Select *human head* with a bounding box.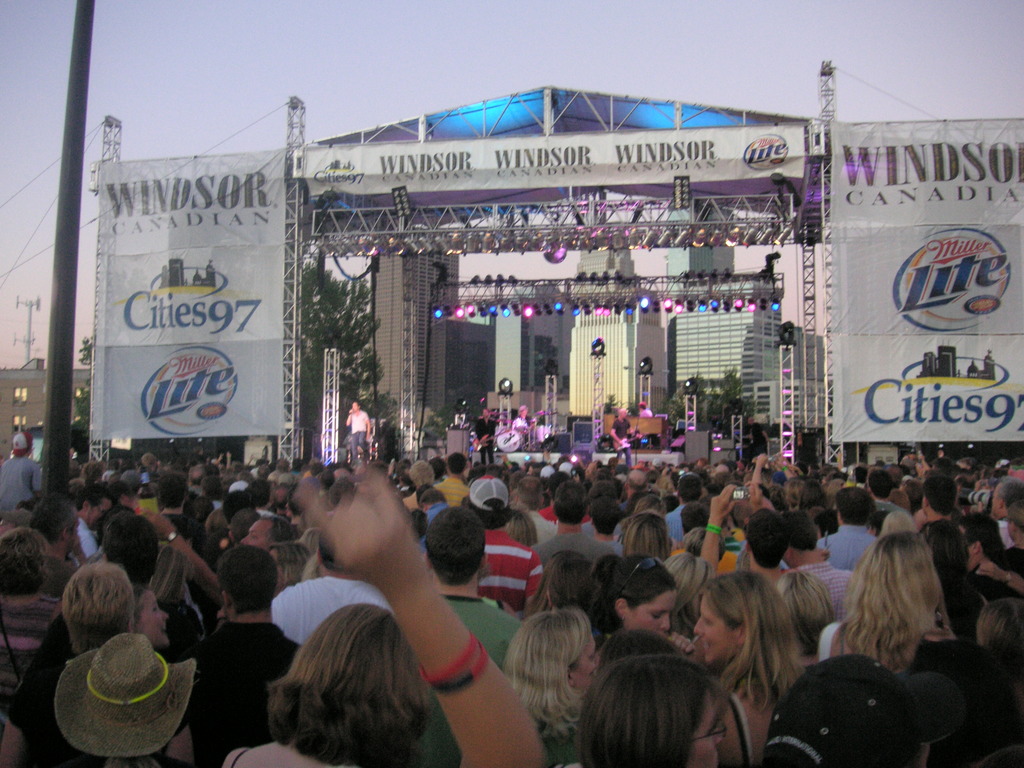
x1=276 y1=603 x2=432 y2=767.
